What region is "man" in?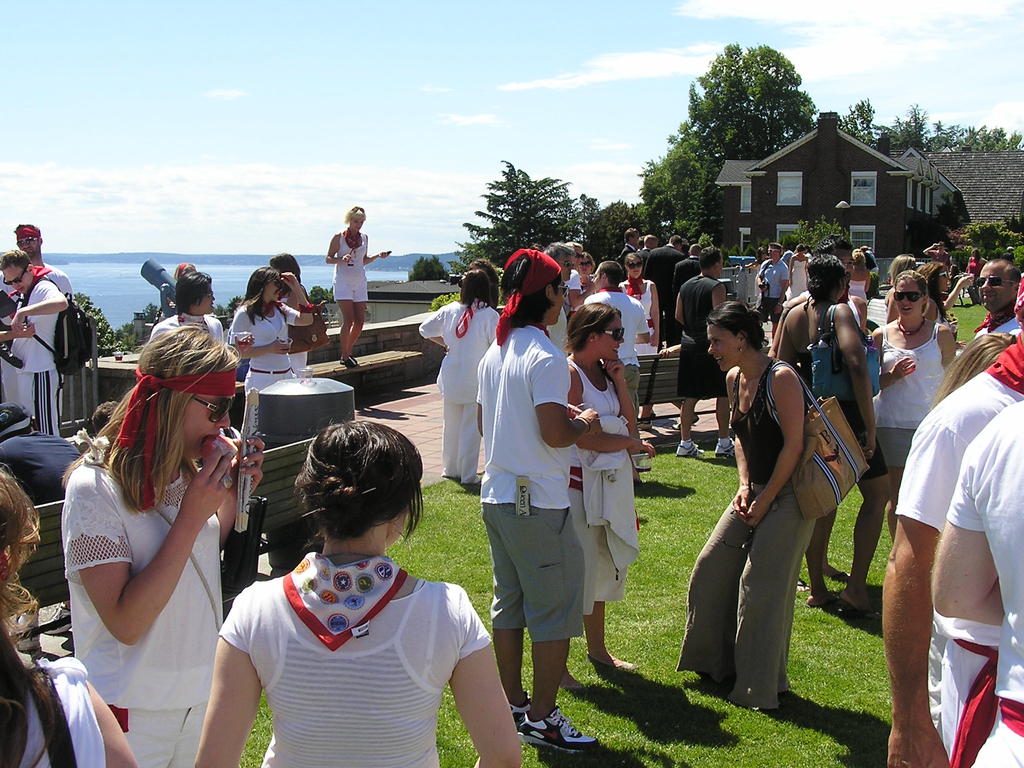
10/222/72/294.
